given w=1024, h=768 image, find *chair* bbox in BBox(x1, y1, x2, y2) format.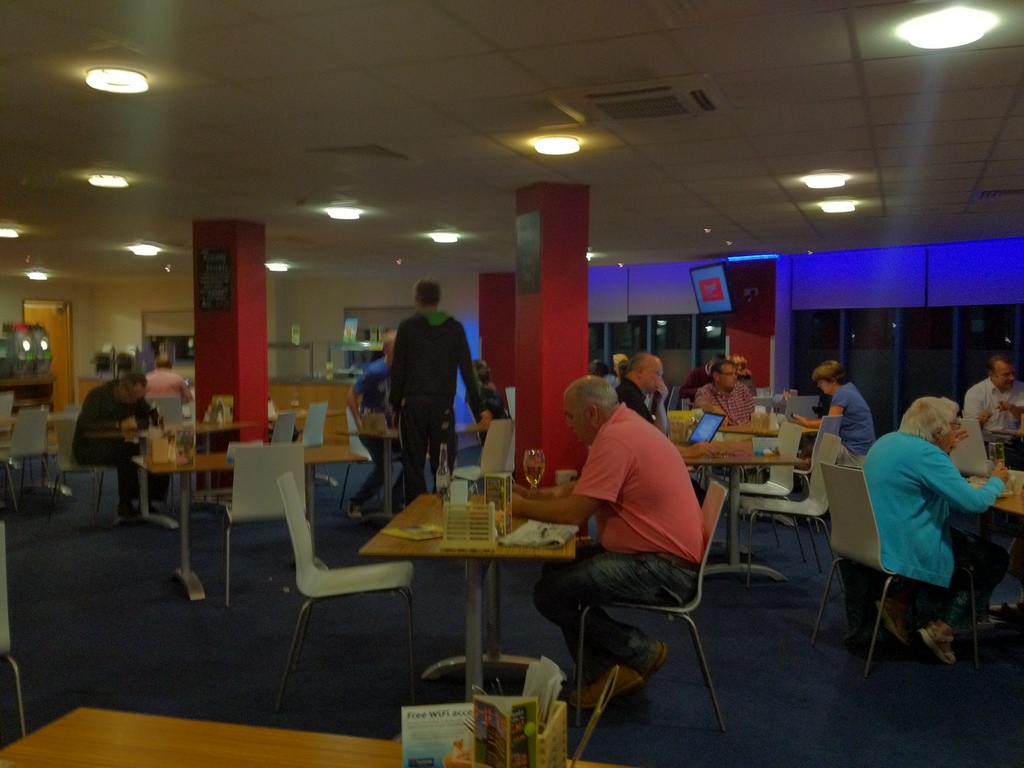
BBox(748, 389, 783, 412).
